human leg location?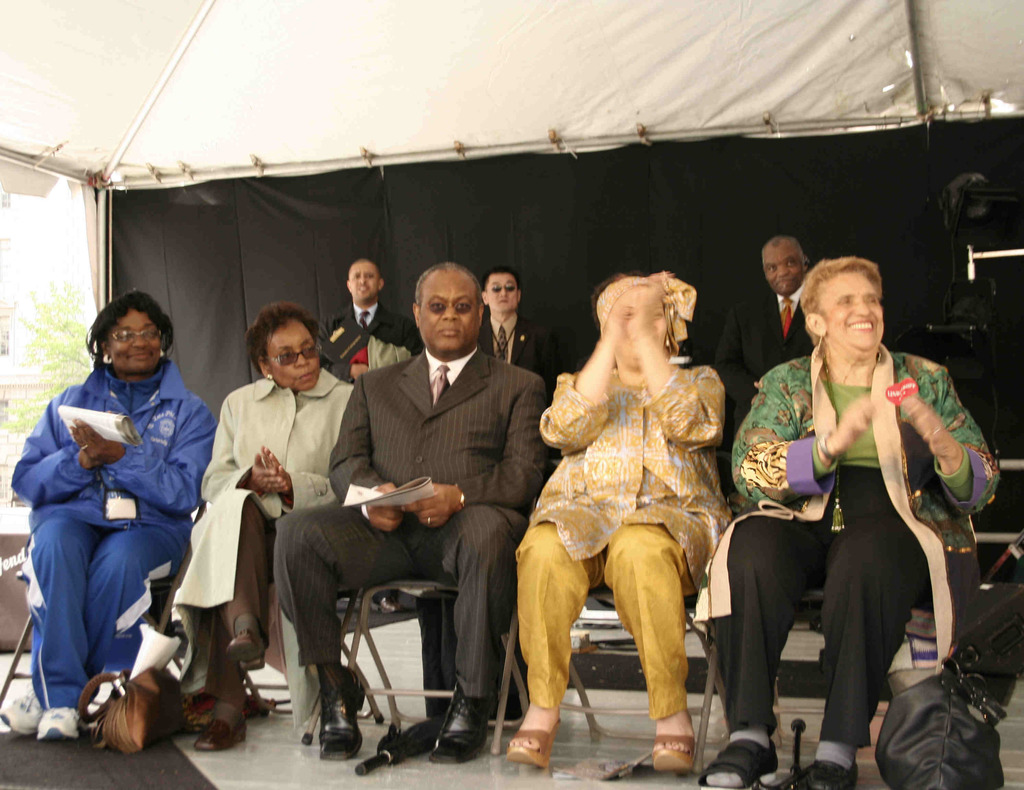
locate(516, 515, 601, 784)
